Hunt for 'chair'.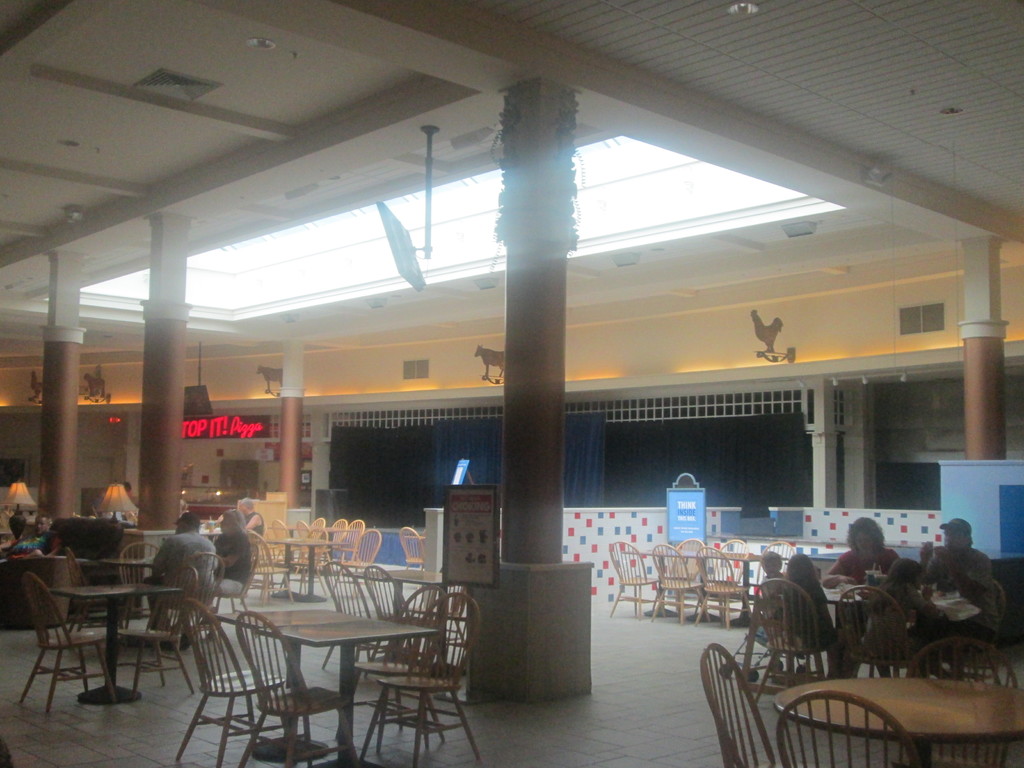
Hunted down at BBox(752, 582, 838, 701).
